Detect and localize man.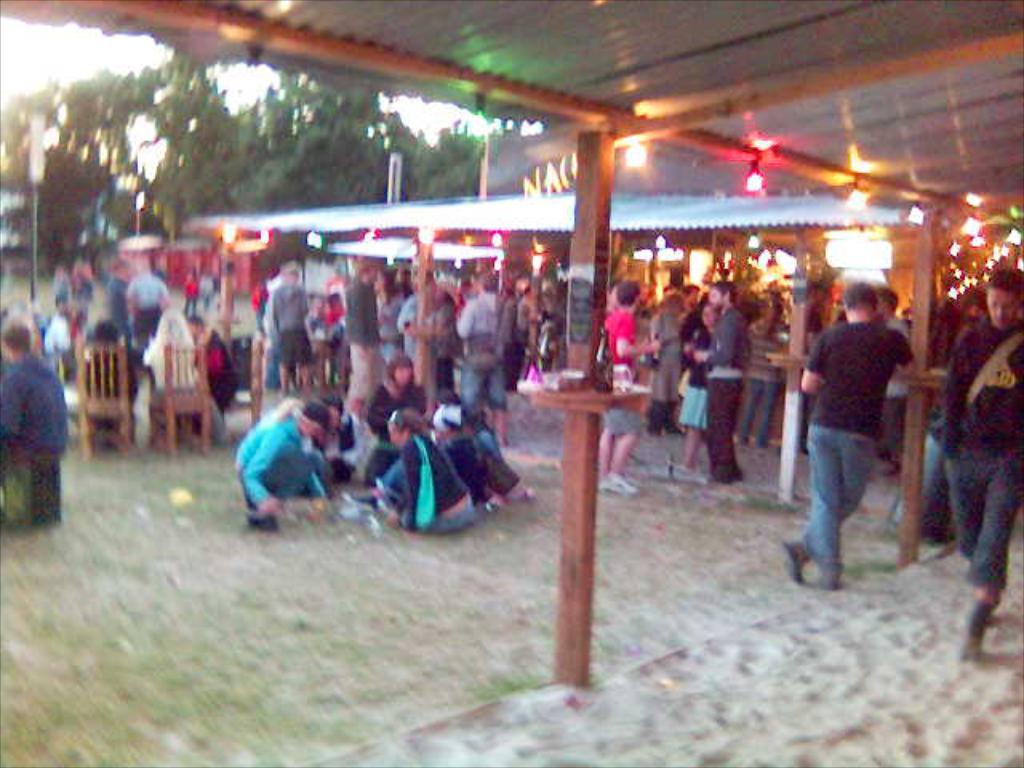
Localized at [0,314,70,480].
